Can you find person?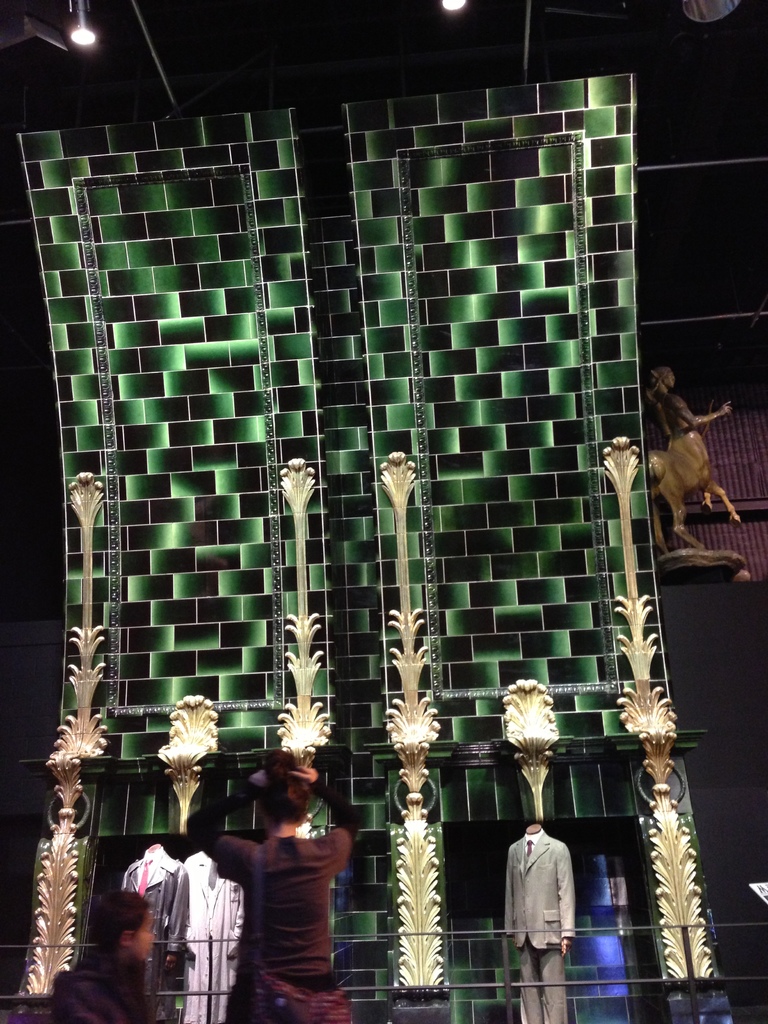
Yes, bounding box: locate(642, 359, 733, 449).
